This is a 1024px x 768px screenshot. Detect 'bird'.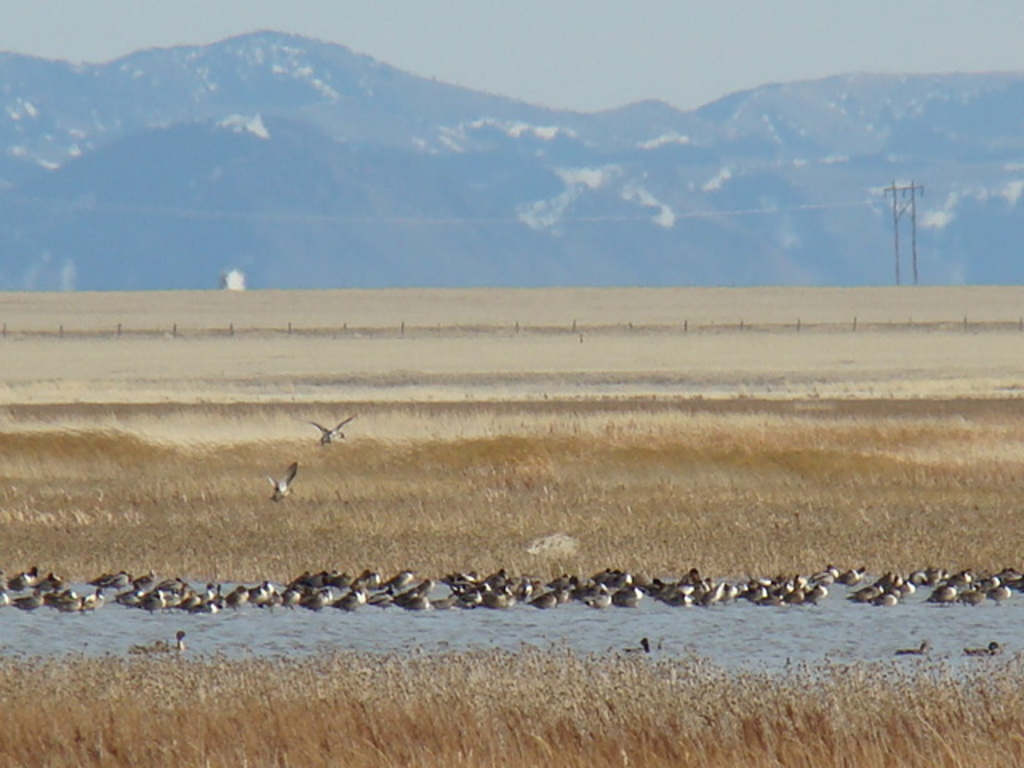
bbox=(1000, 582, 1016, 602).
